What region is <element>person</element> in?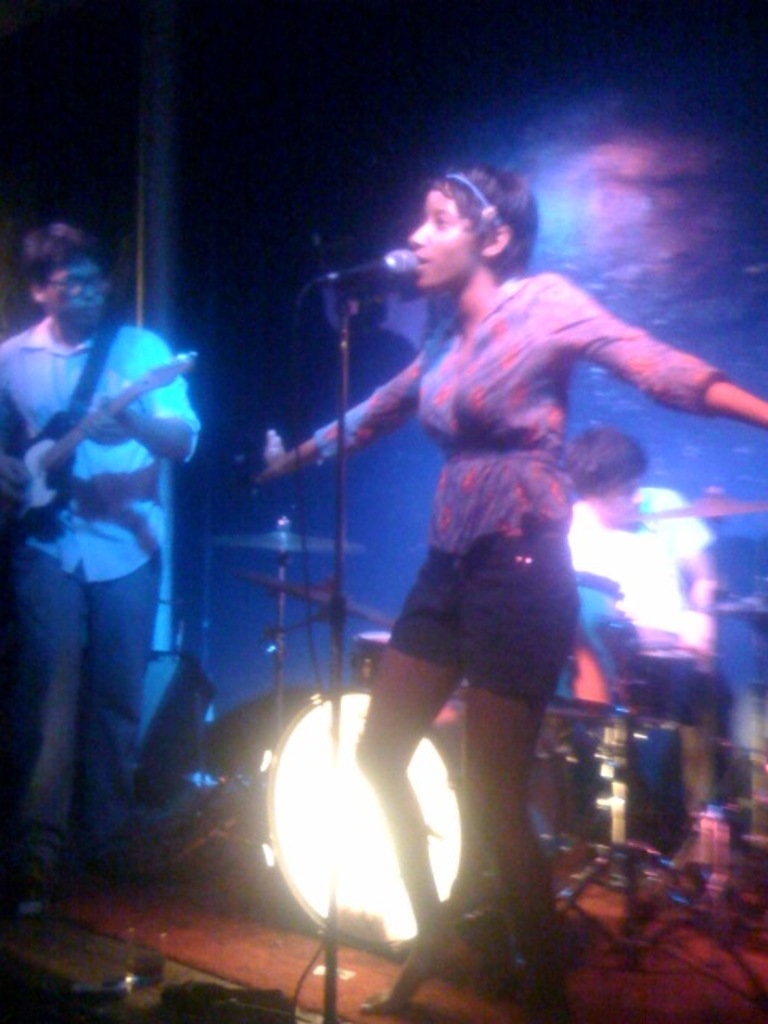
bbox(261, 130, 717, 981).
